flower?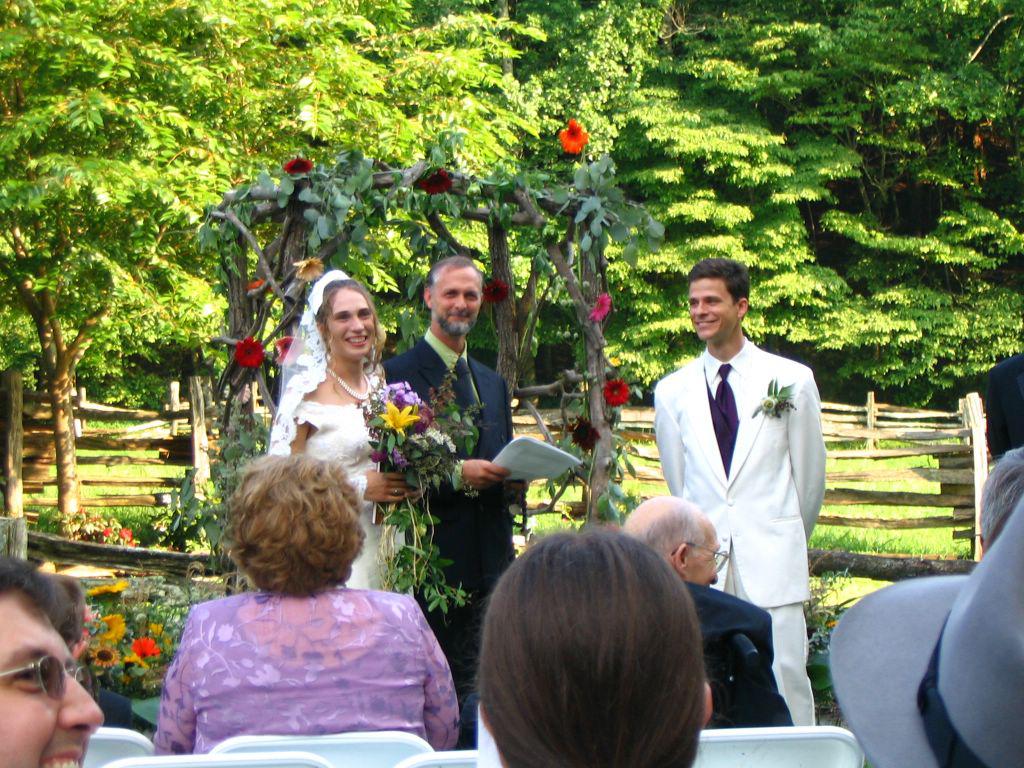
<region>99, 614, 120, 640</region>
